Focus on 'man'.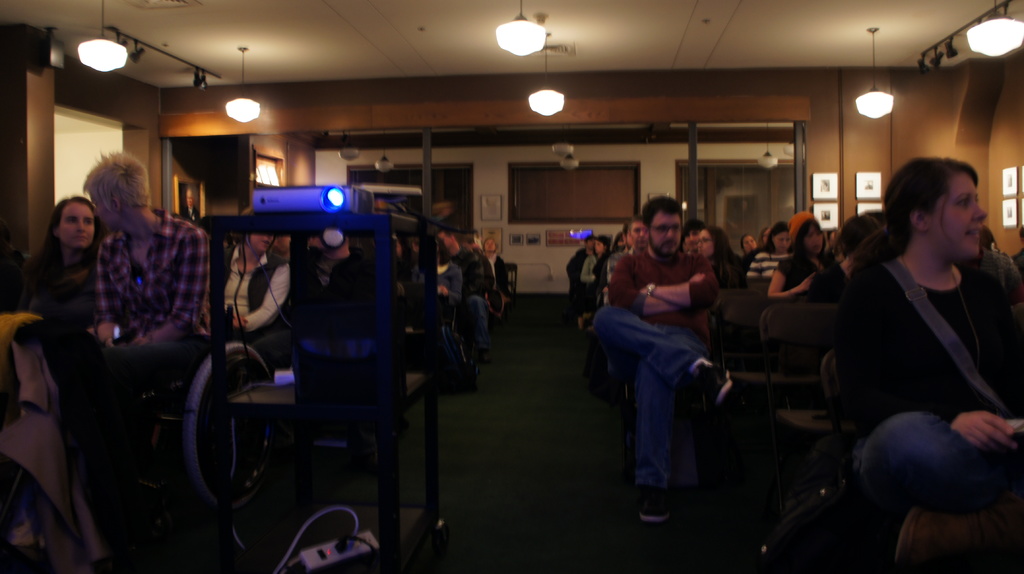
Focused at 436, 226, 492, 360.
